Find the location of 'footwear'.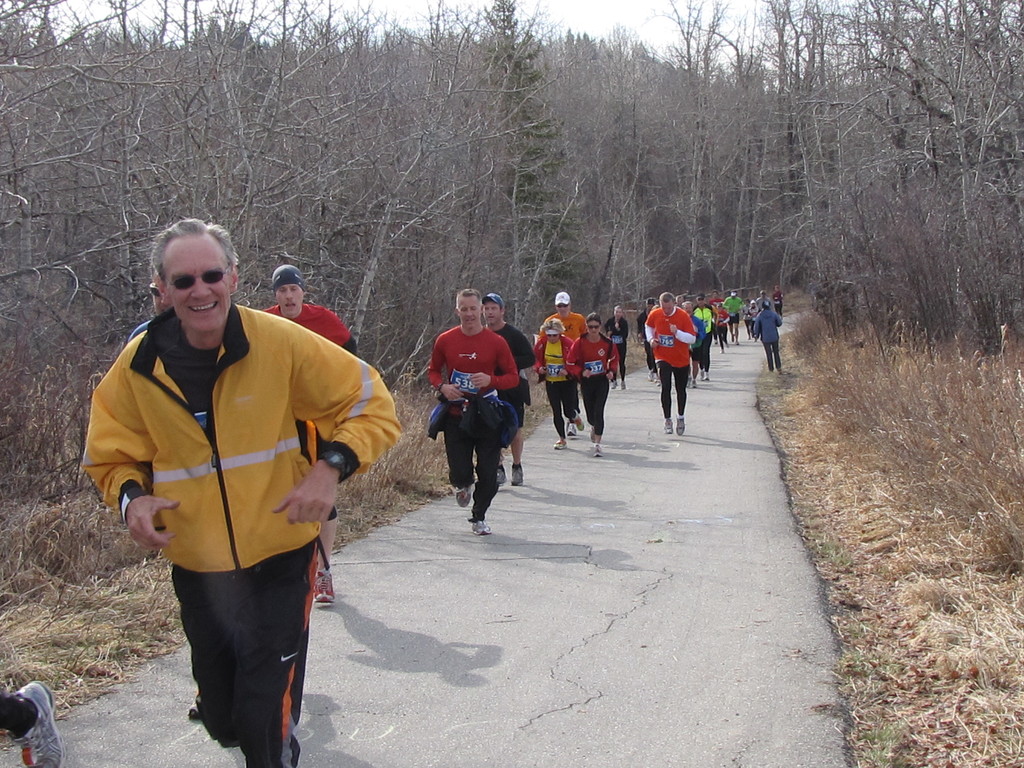
Location: bbox(572, 413, 584, 429).
